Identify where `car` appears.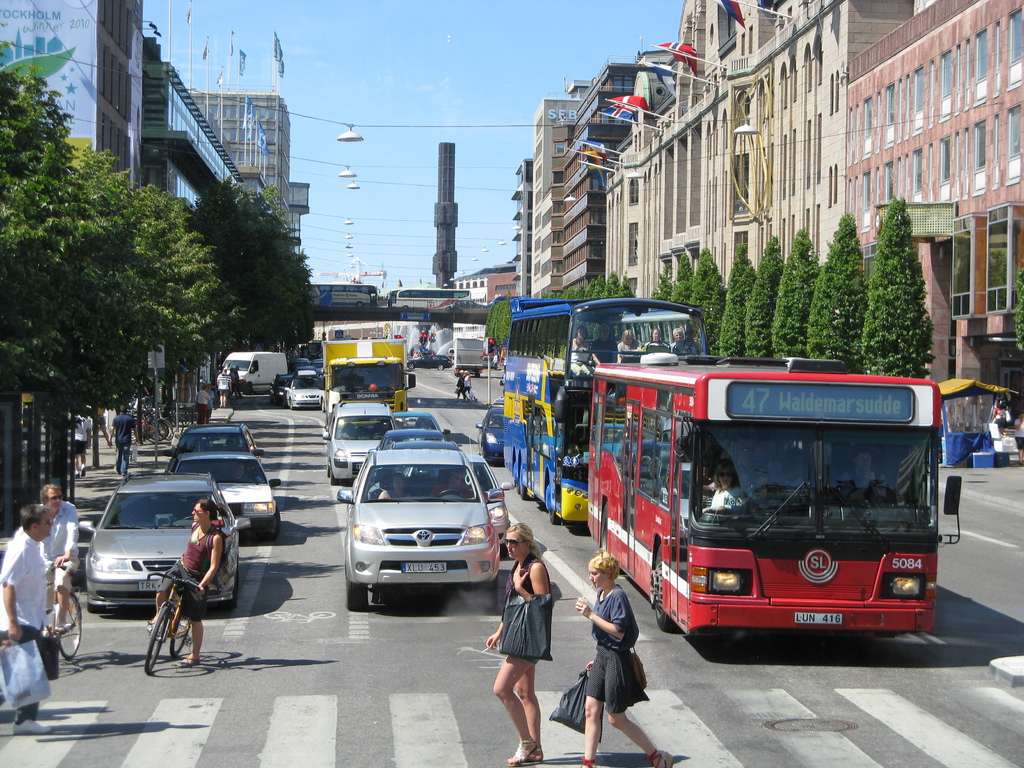
Appears at {"x1": 320, "y1": 398, "x2": 396, "y2": 484}.
